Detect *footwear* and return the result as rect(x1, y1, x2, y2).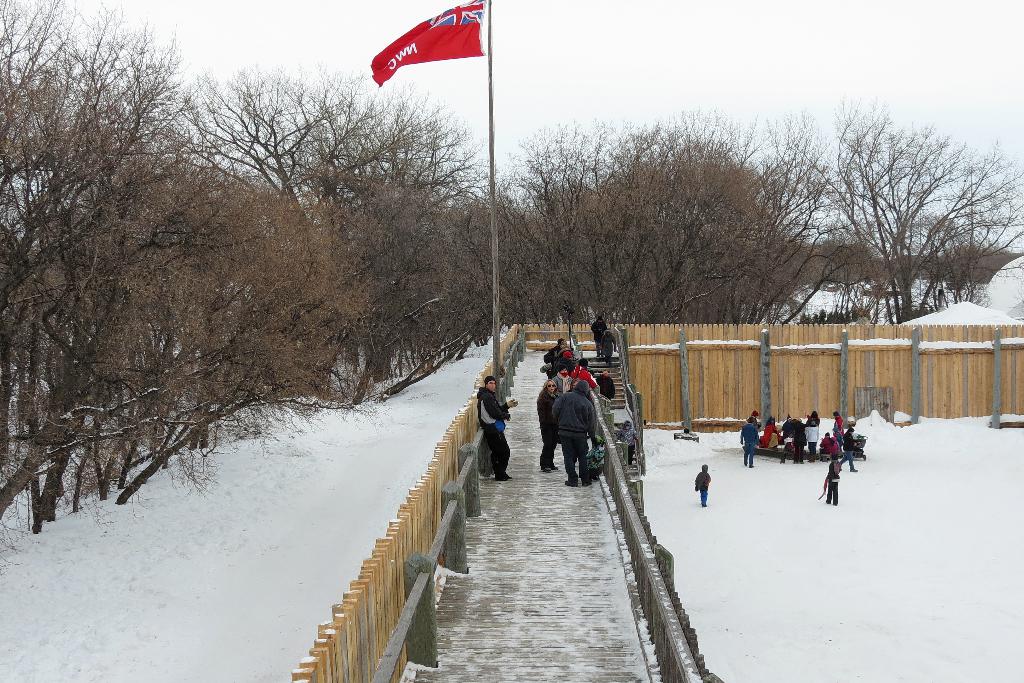
rect(548, 463, 558, 470).
